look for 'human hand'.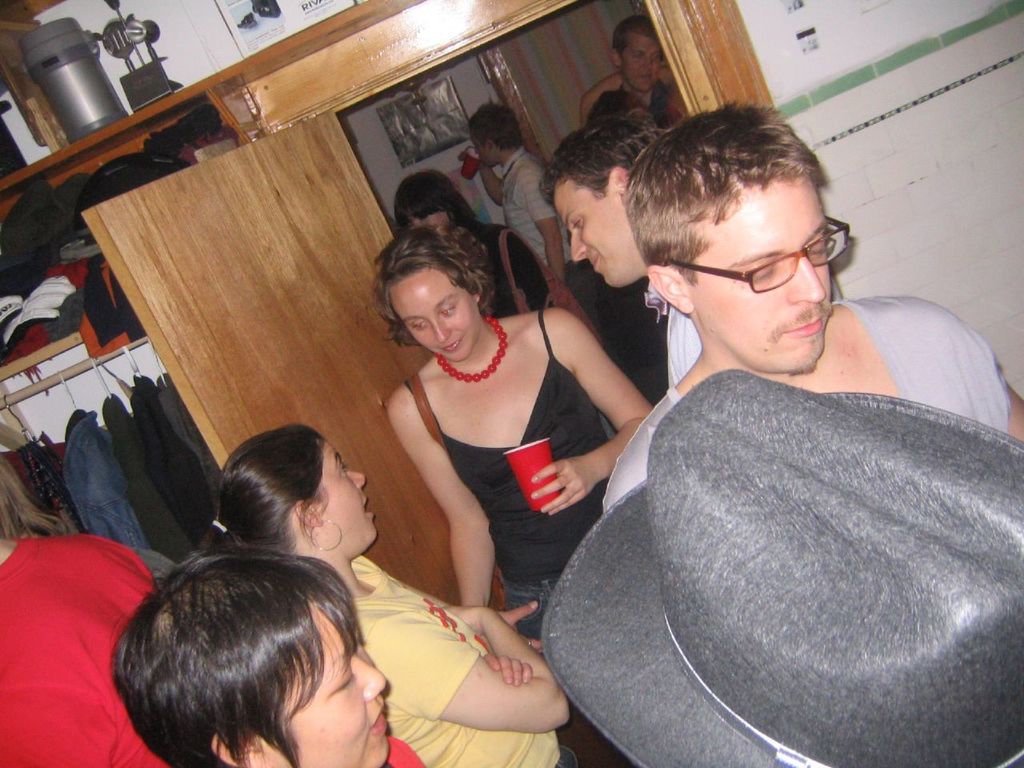
Found: x1=498, y1=601, x2=541, y2=654.
